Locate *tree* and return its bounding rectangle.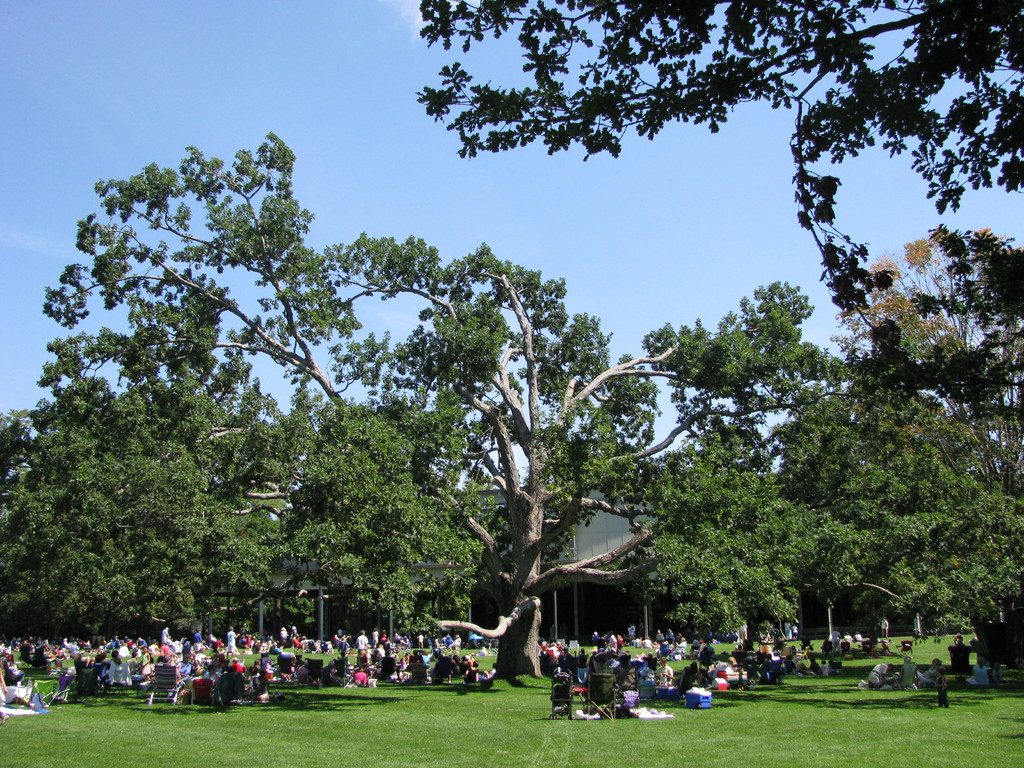
x1=413 y1=0 x2=1023 y2=419.
